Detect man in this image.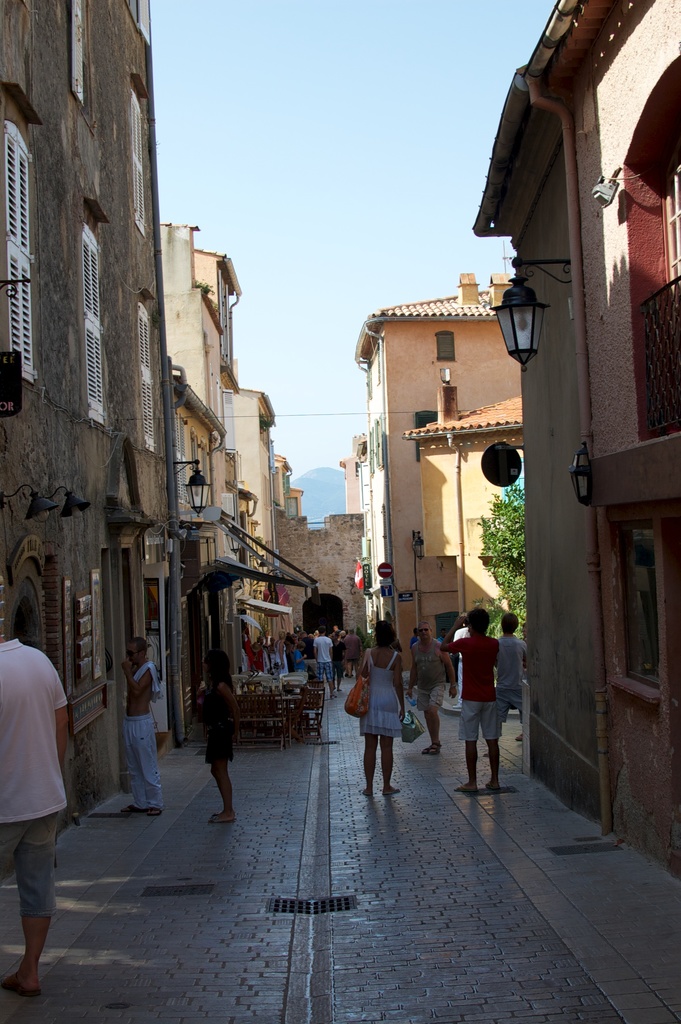
Detection: region(310, 625, 334, 706).
